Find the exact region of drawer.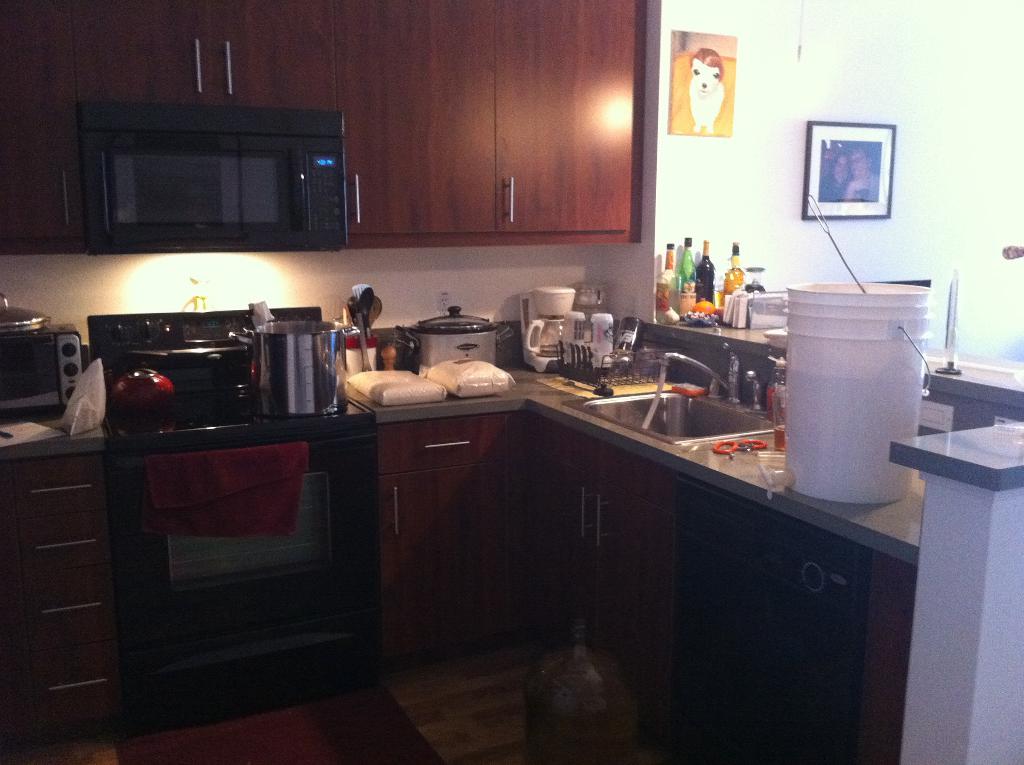
Exact region: (x1=378, y1=414, x2=506, y2=476).
